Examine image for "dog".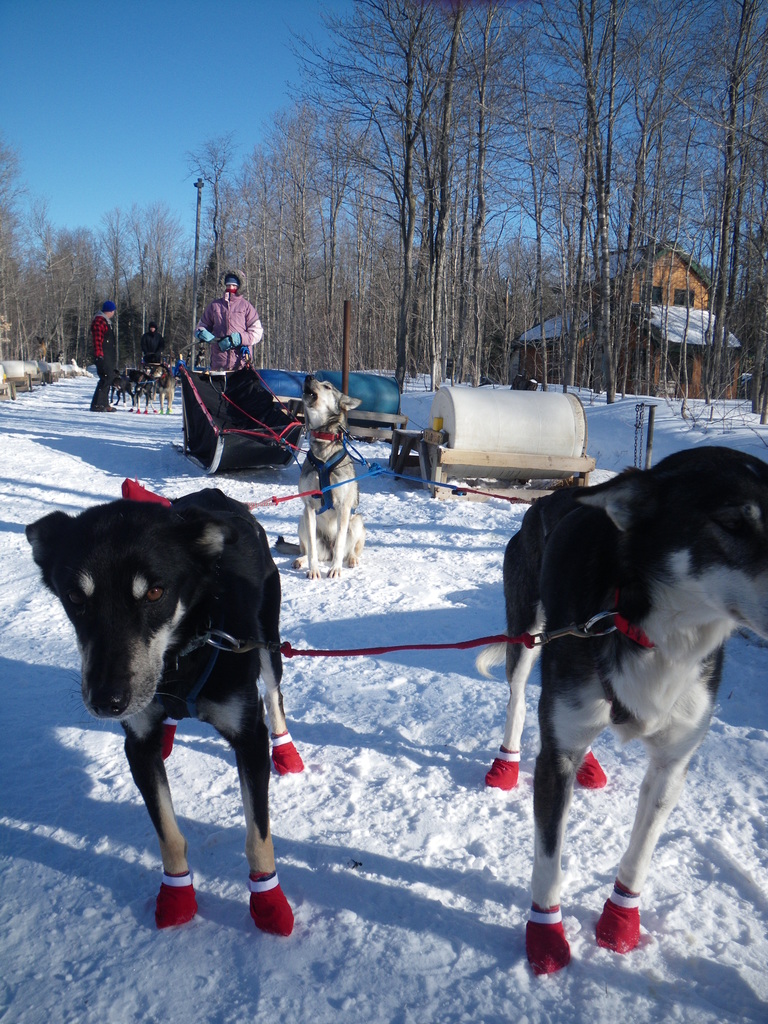
Examination result: {"left": 280, "top": 375, "right": 360, "bottom": 580}.
